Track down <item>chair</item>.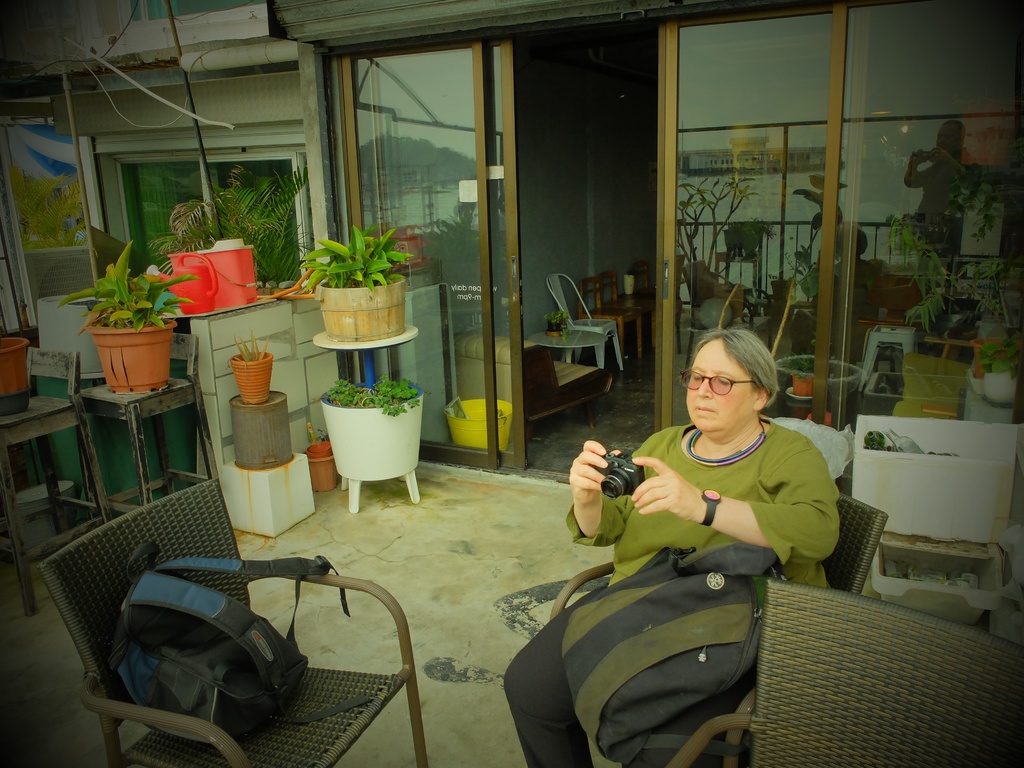
Tracked to locate(666, 577, 1023, 767).
